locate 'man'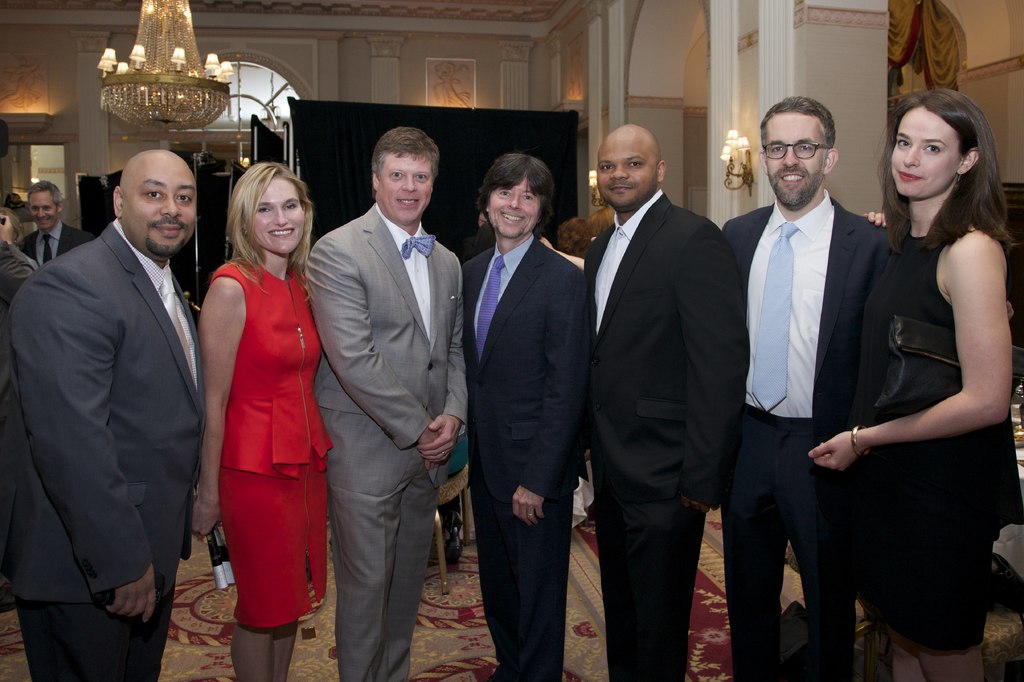
box(0, 220, 36, 301)
